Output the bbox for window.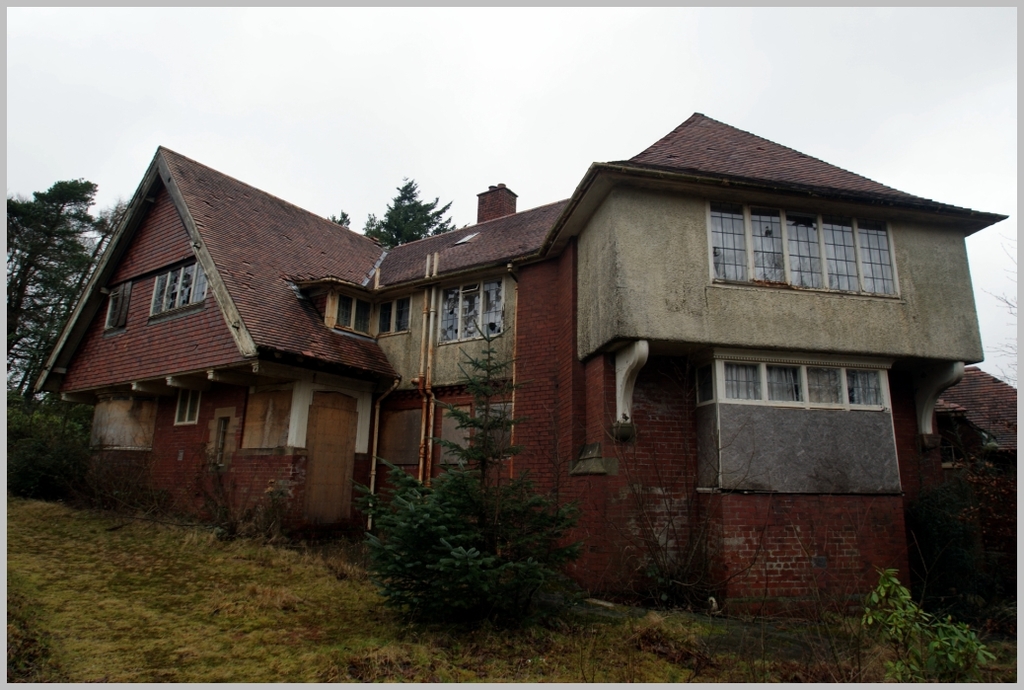
[173,387,203,427].
